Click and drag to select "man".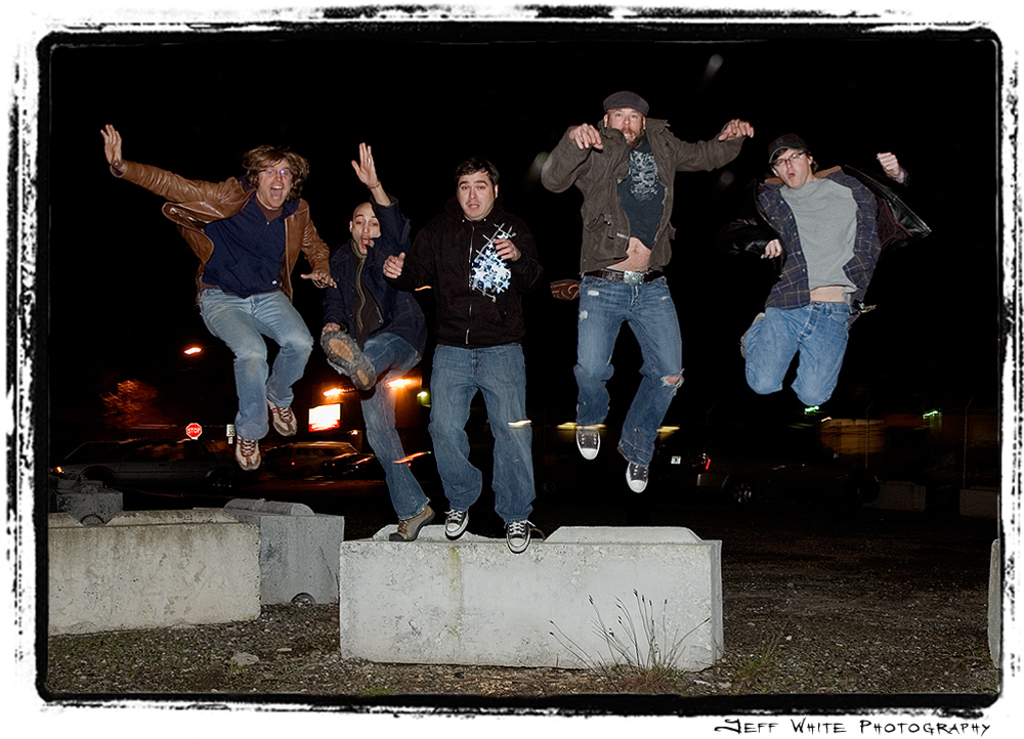
Selection: 537,92,754,499.
